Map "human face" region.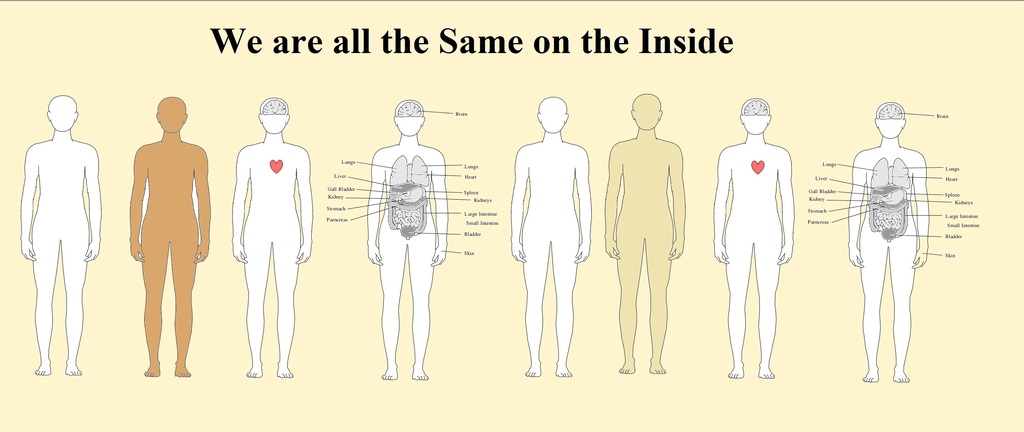
Mapped to [x1=637, y1=99, x2=663, y2=131].
